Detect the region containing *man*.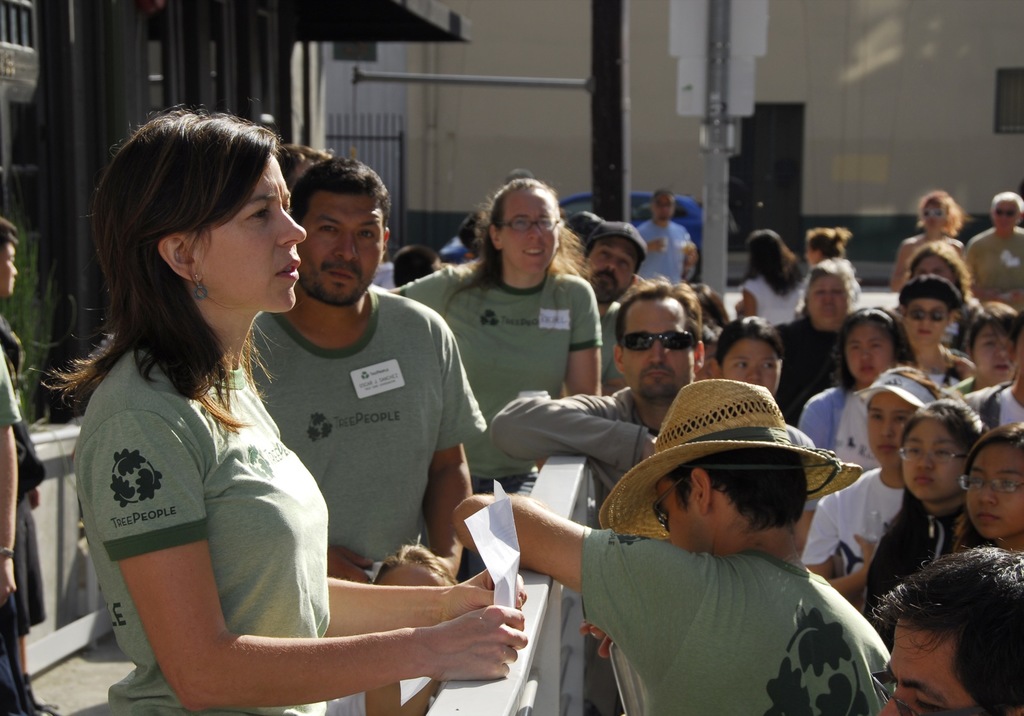
[575, 217, 645, 377].
